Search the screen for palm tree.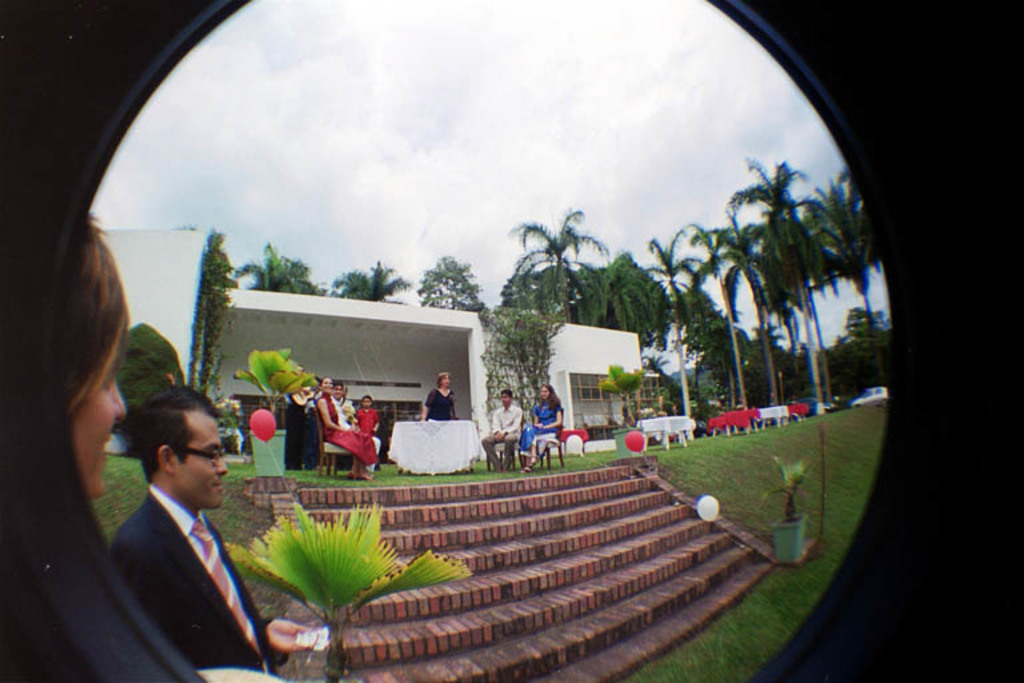
Found at 713, 200, 780, 406.
